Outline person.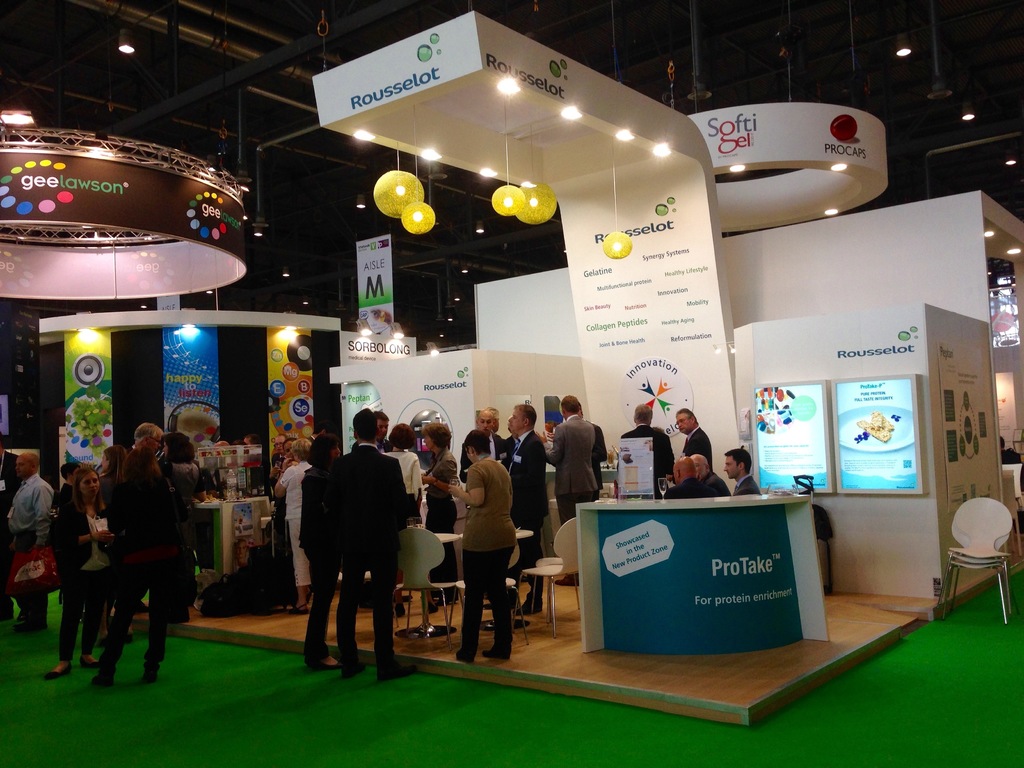
Outline: (x1=45, y1=464, x2=118, y2=680).
